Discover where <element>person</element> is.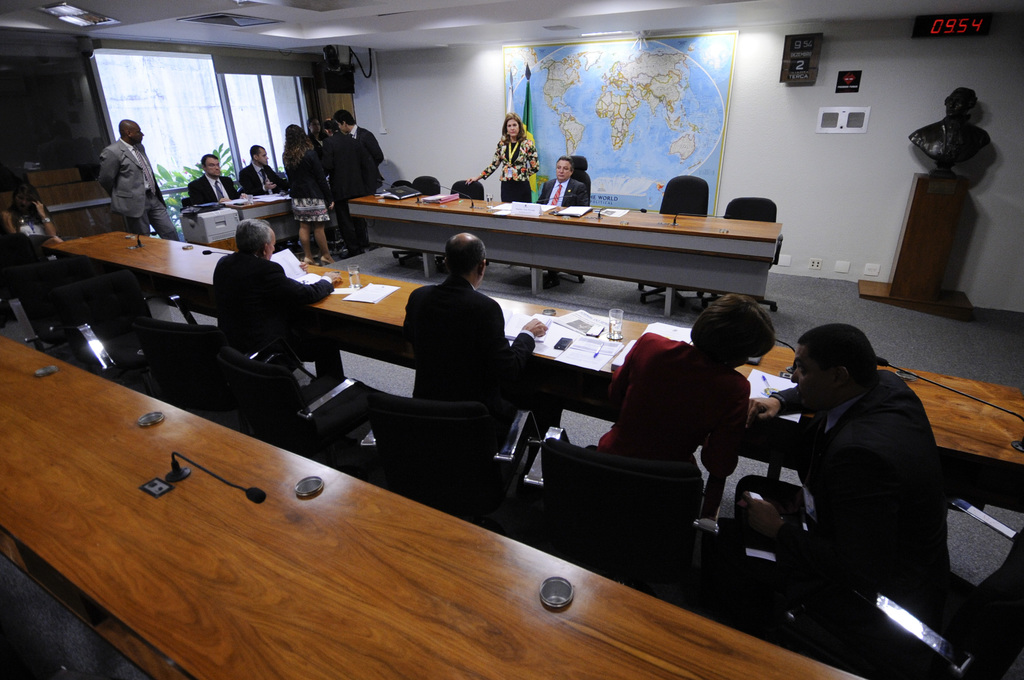
Discovered at (744,320,955,642).
